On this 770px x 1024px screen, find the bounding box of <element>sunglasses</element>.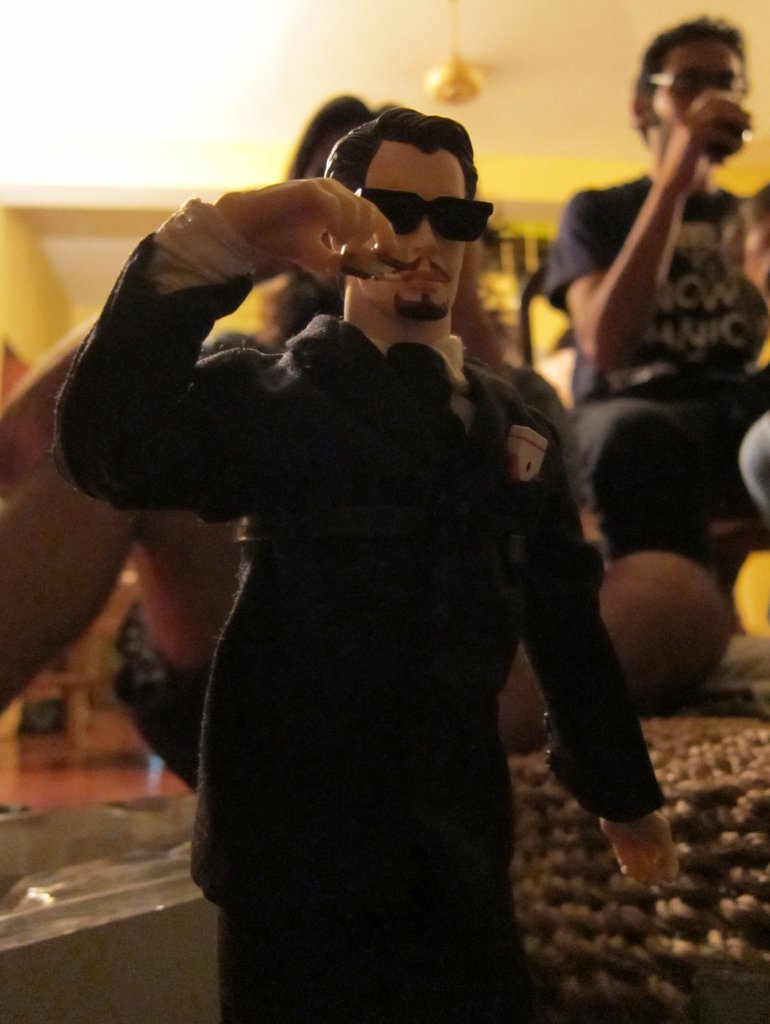
Bounding box: BBox(355, 189, 493, 239).
